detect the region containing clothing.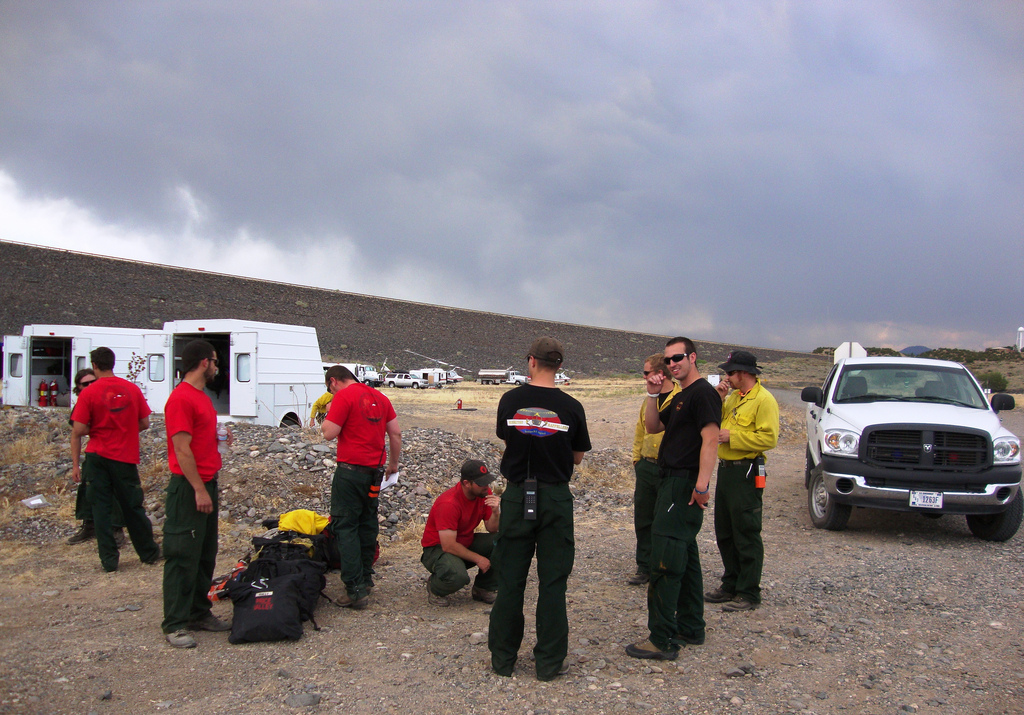
Rect(69, 386, 98, 521).
